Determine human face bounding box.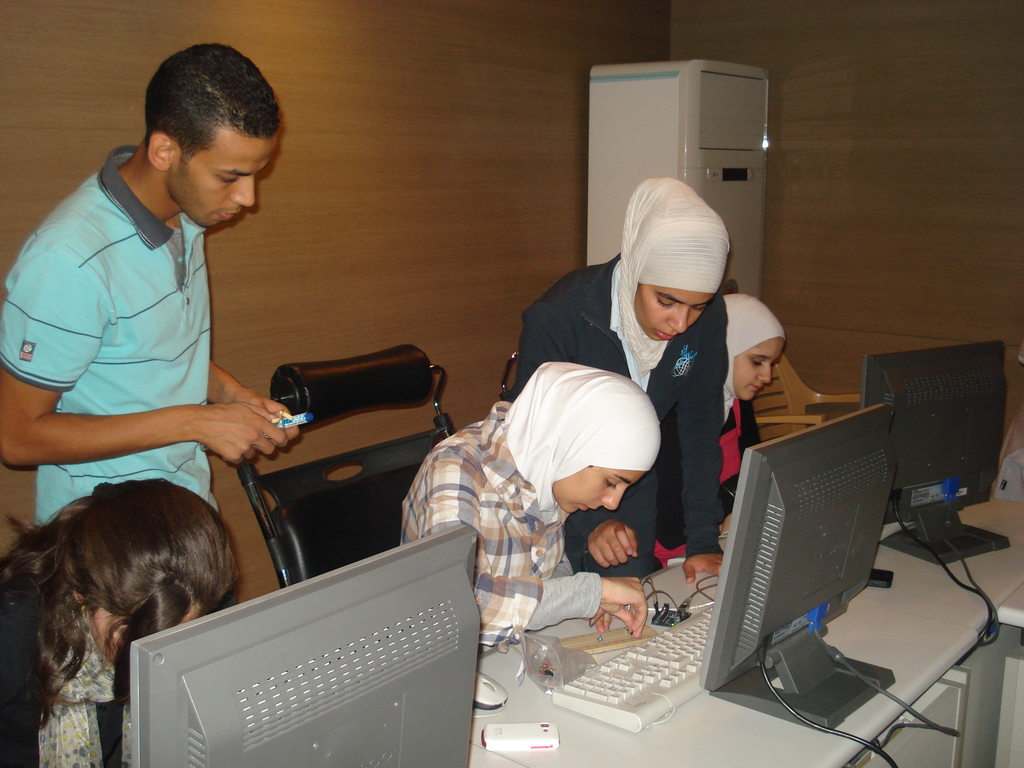
Determined: select_region(744, 330, 788, 403).
